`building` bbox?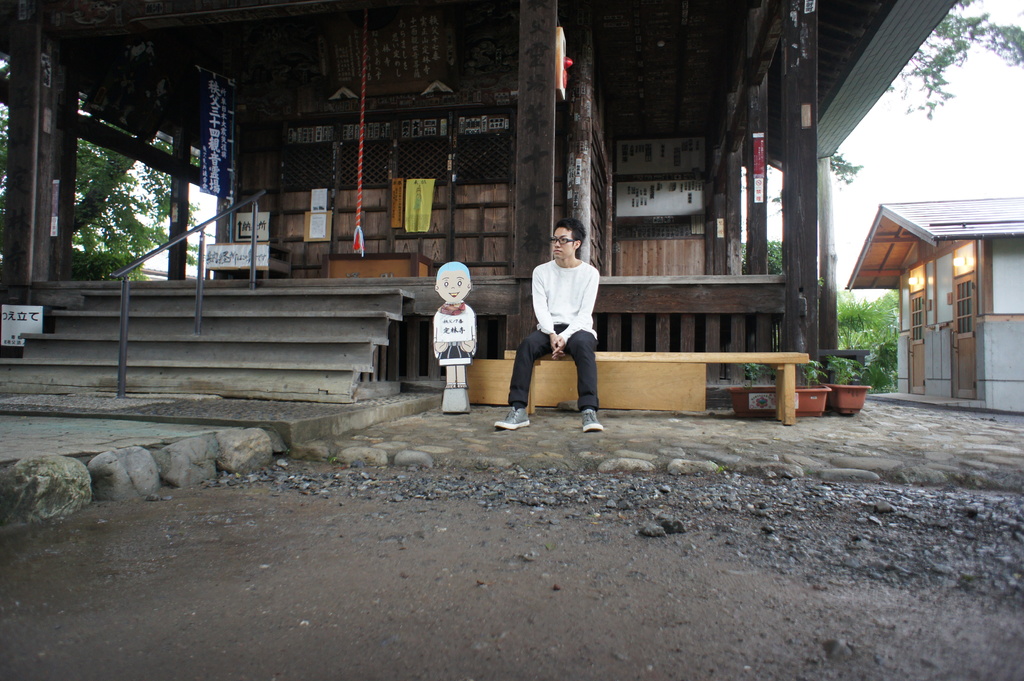
crop(0, 0, 964, 421)
